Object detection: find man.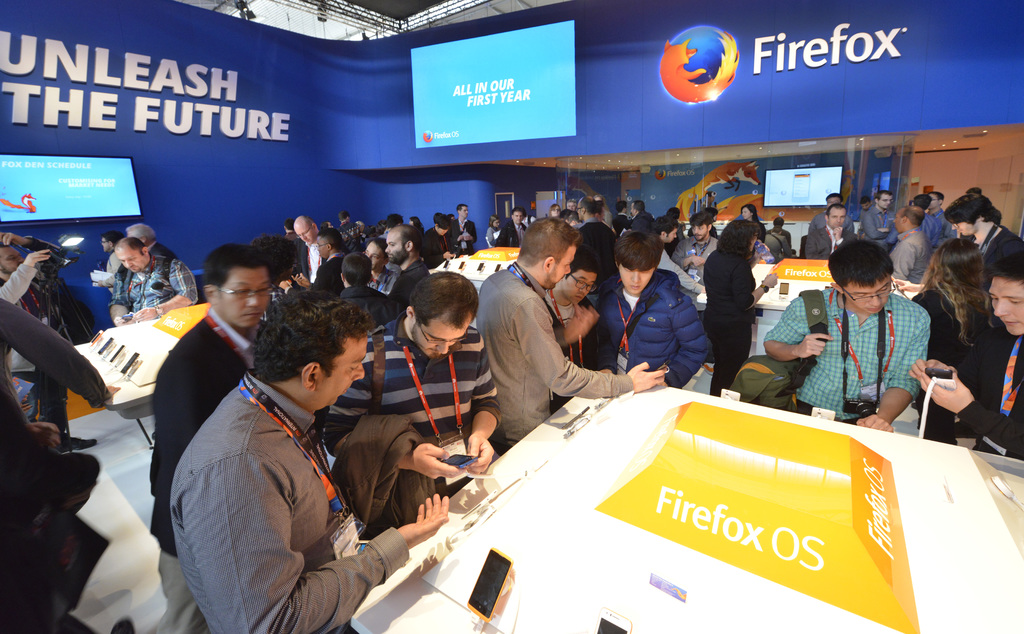
(452,208,483,250).
